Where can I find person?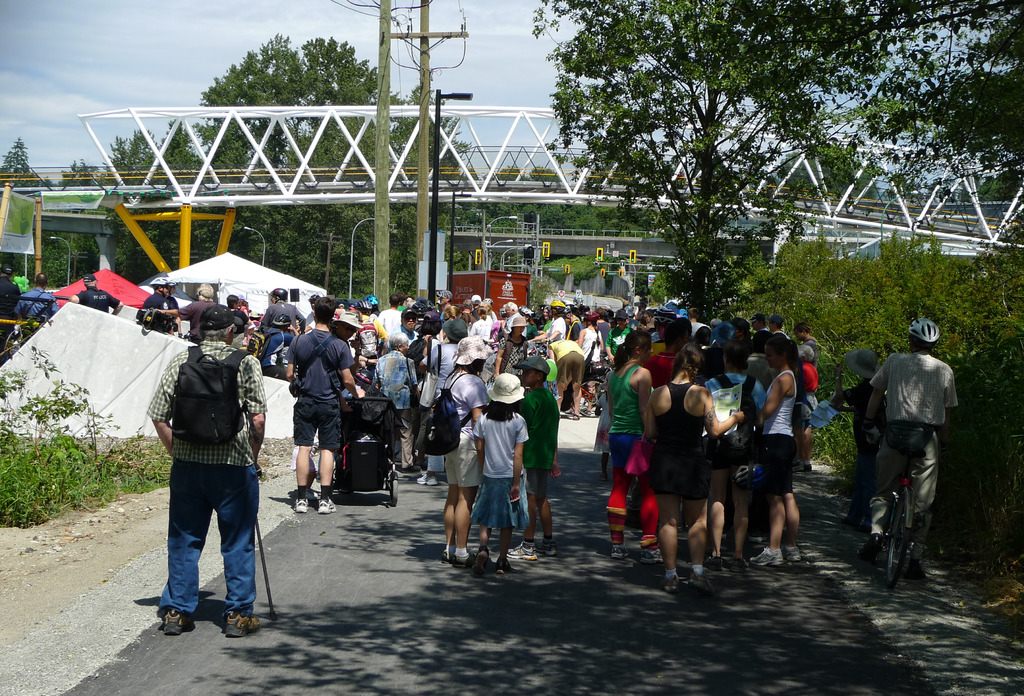
You can find it at 391/307/421/344.
